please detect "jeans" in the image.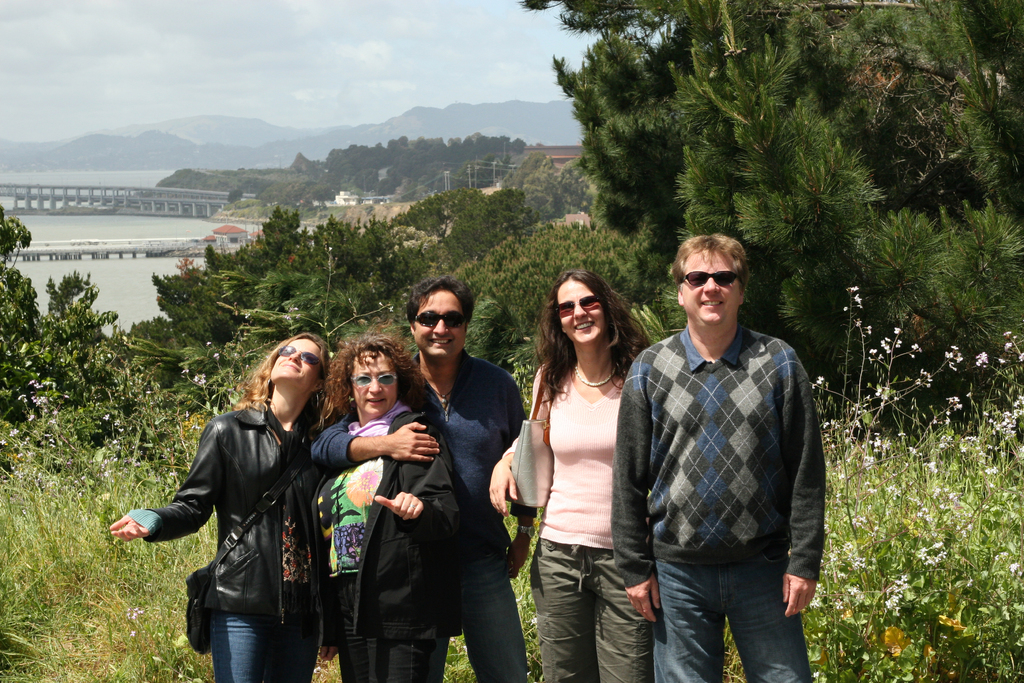
bbox(212, 590, 303, 682).
